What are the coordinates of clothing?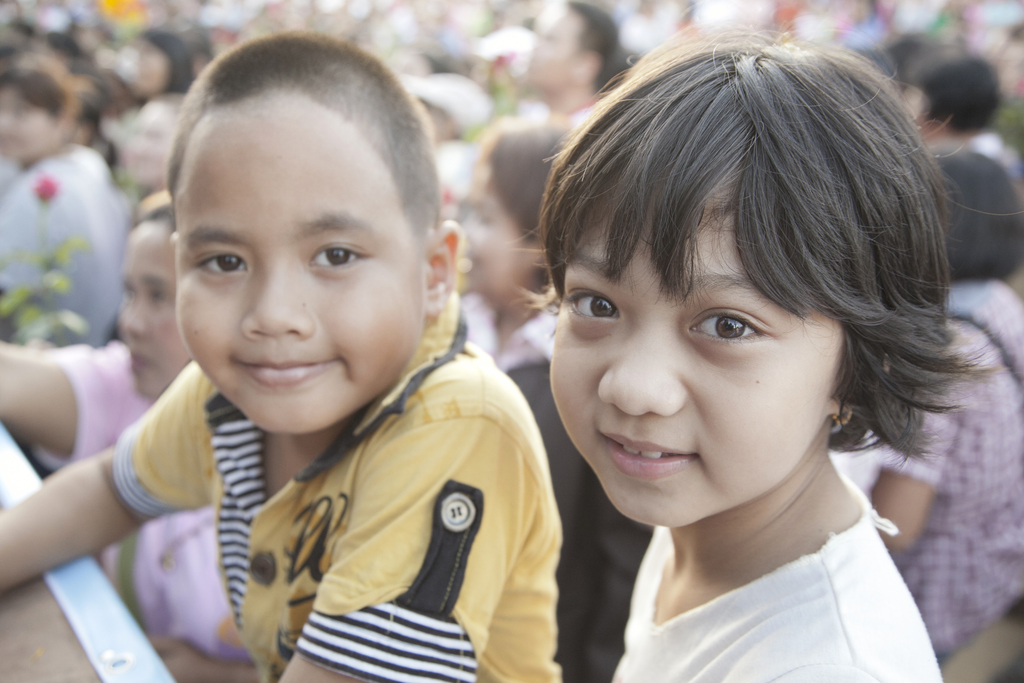
left=118, top=347, right=617, bottom=675.
